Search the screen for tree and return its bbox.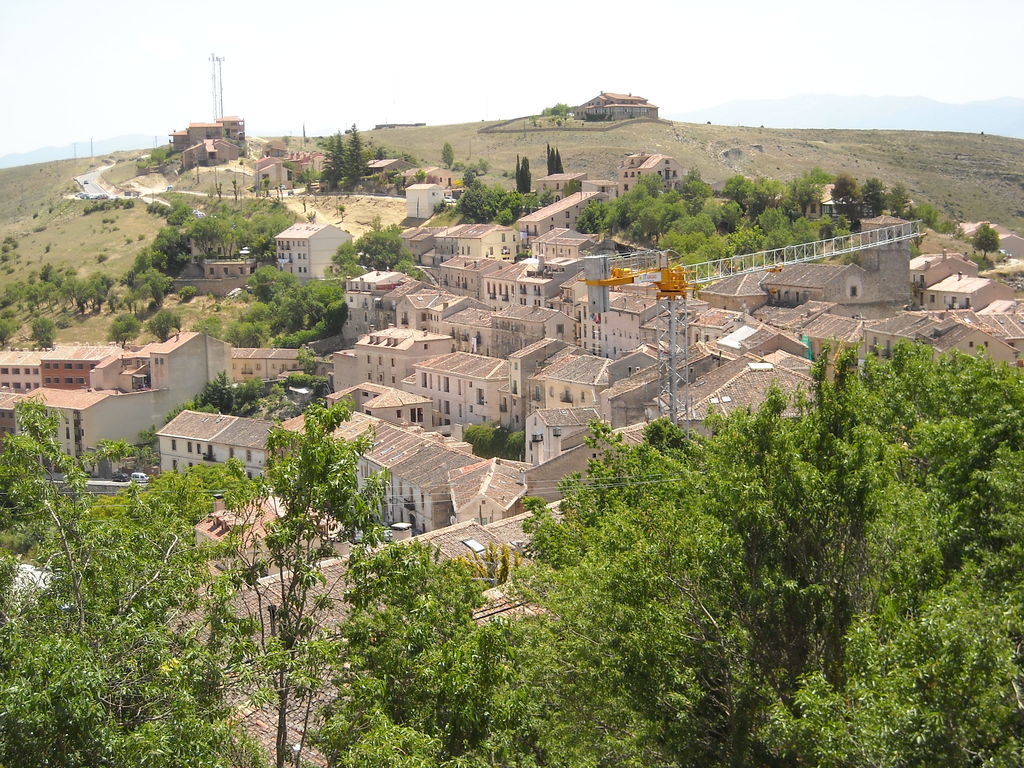
Found: 444/142/456/172.
